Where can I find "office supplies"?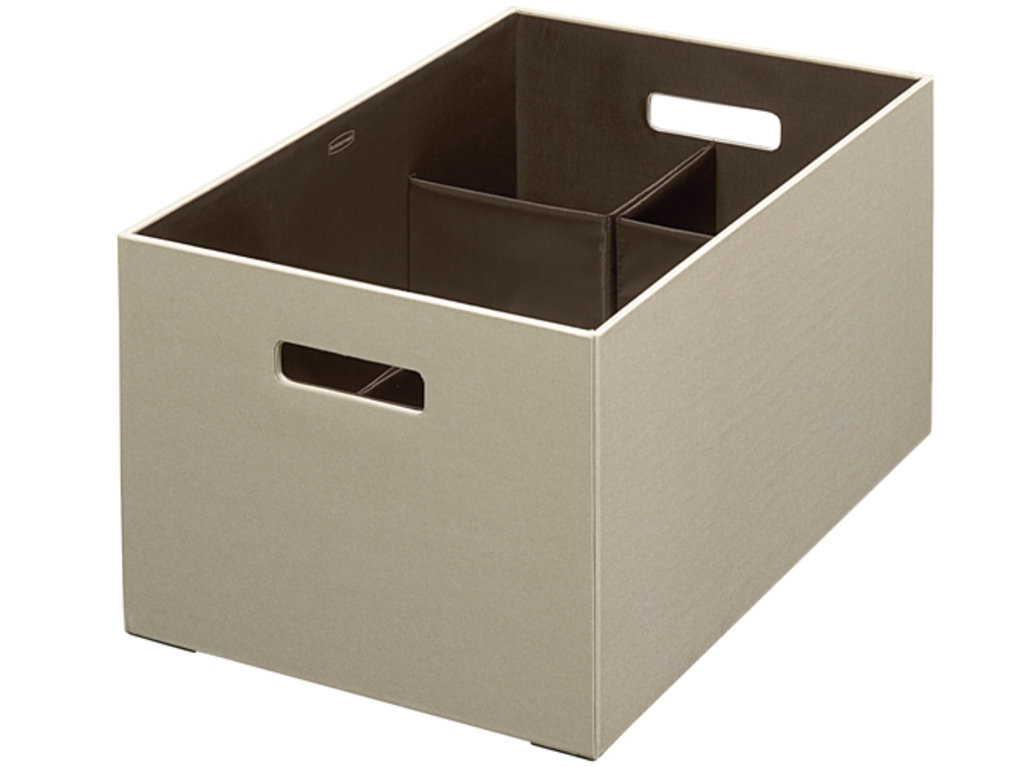
You can find it at (left=121, top=6, right=936, bottom=764).
